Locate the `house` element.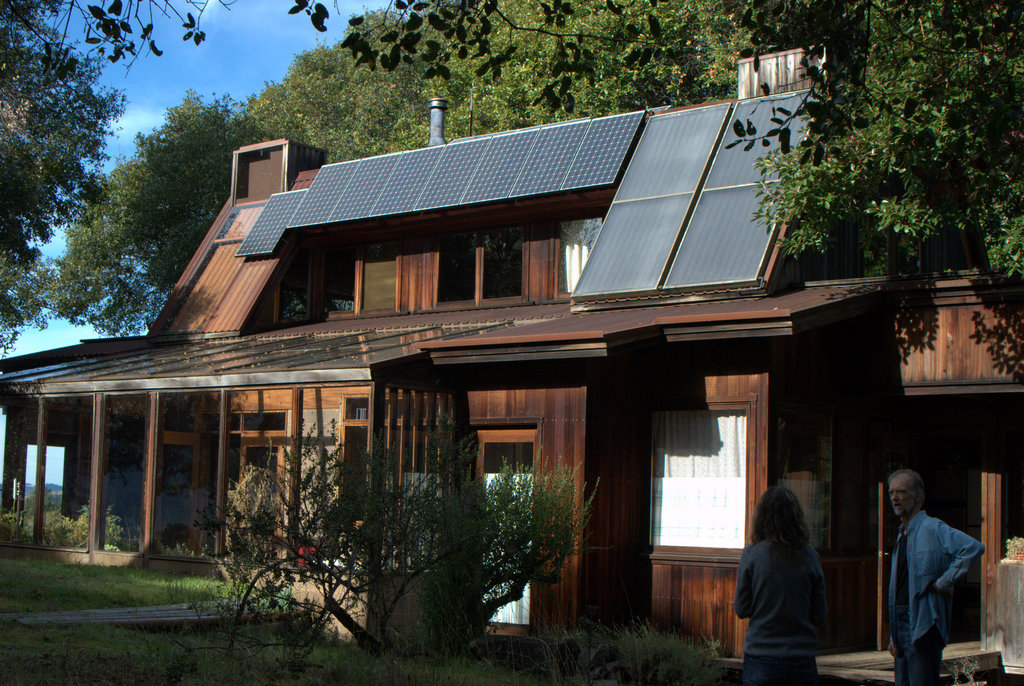
Element bbox: locate(1, 96, 1023, 685).
